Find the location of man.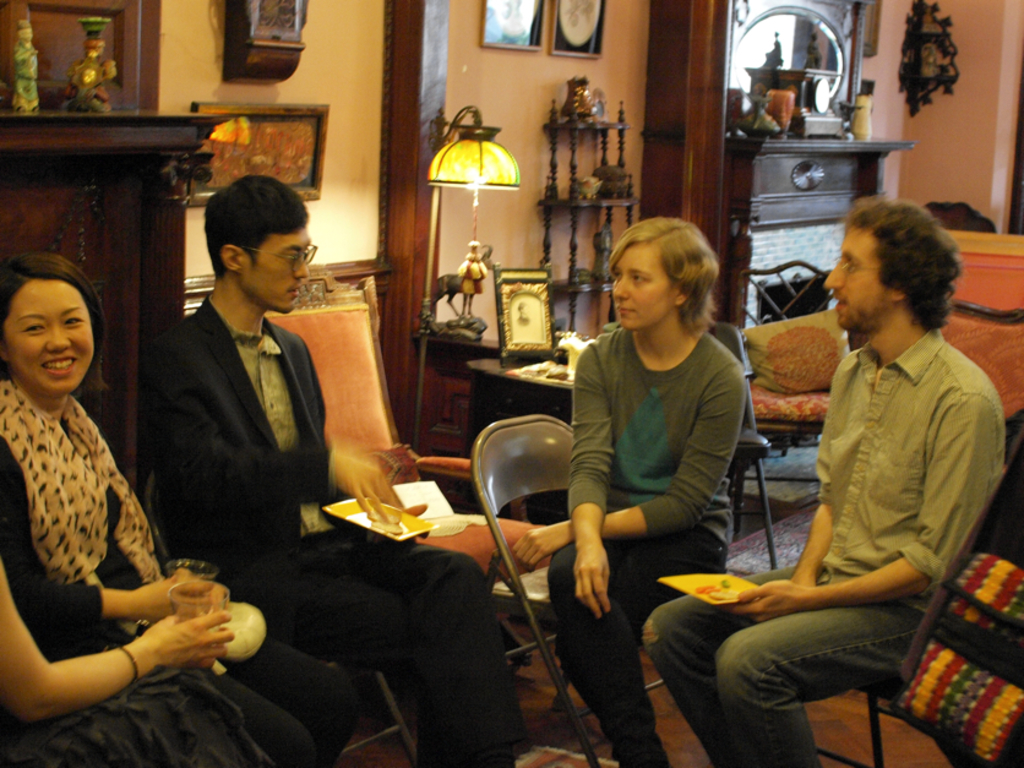
Location: detection(146, 168, 562, 767).
